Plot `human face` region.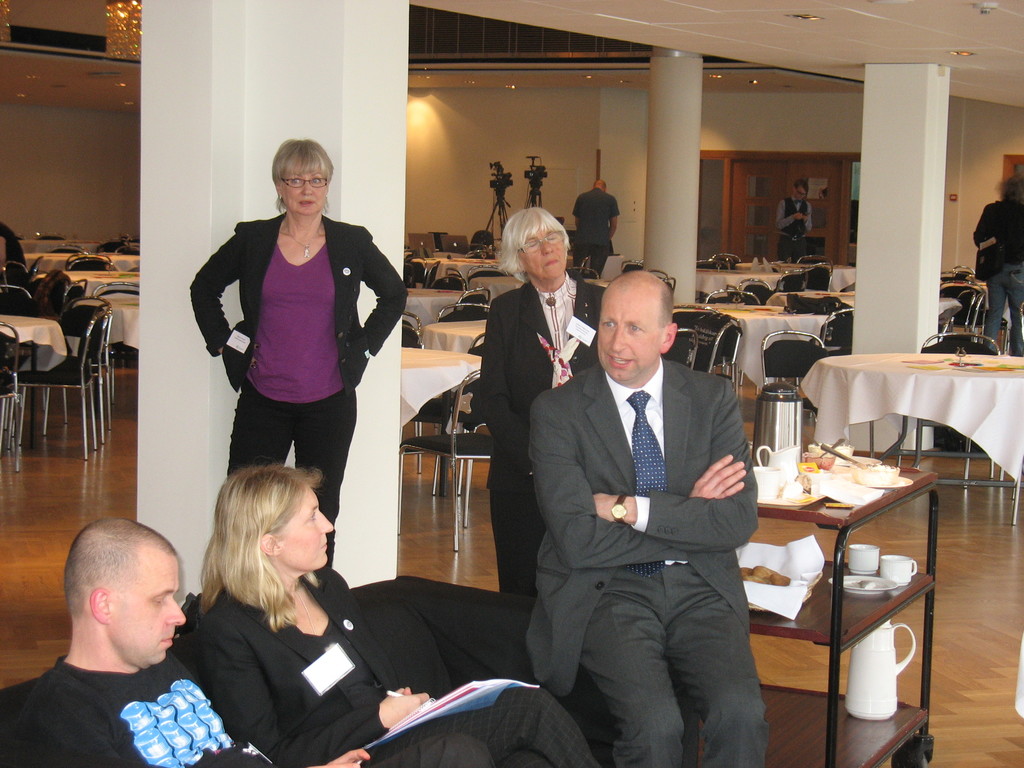
Plotted at Rect(277, 487, 333, 572).
